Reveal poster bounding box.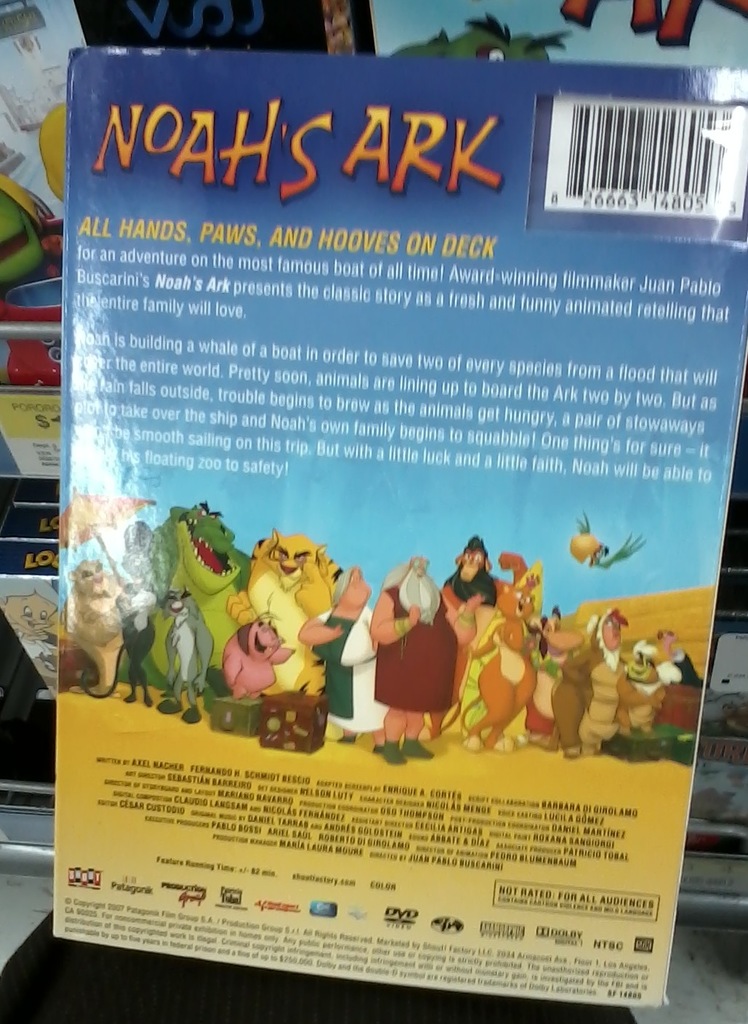
Revealed: rect(49, 50, 747, 1009).
